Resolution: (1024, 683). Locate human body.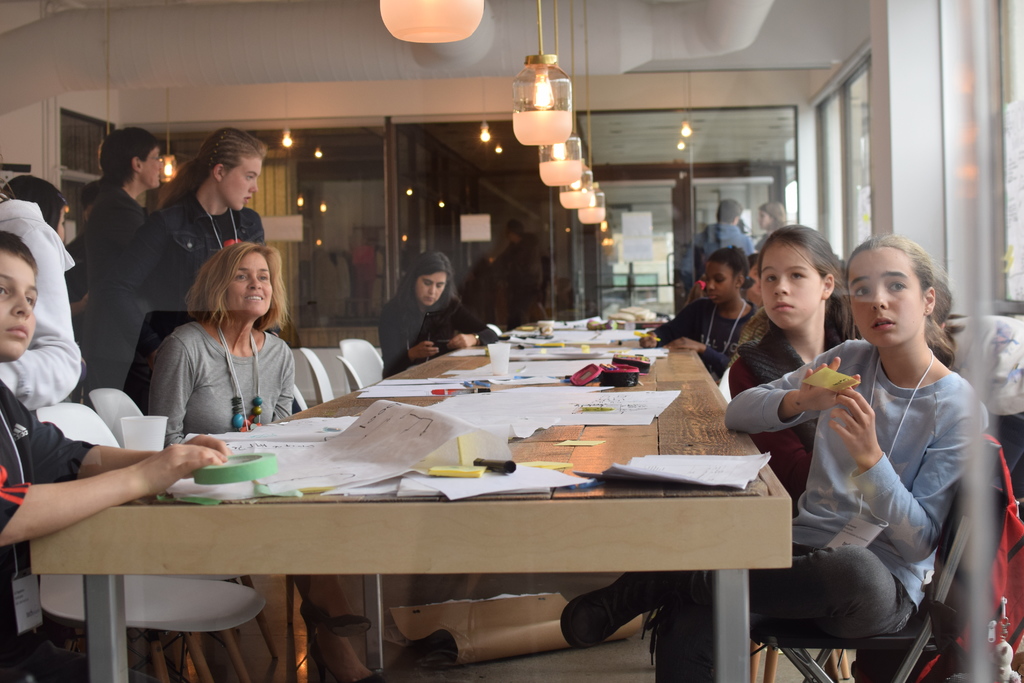
bbox=[0, 373, 228, 682].
